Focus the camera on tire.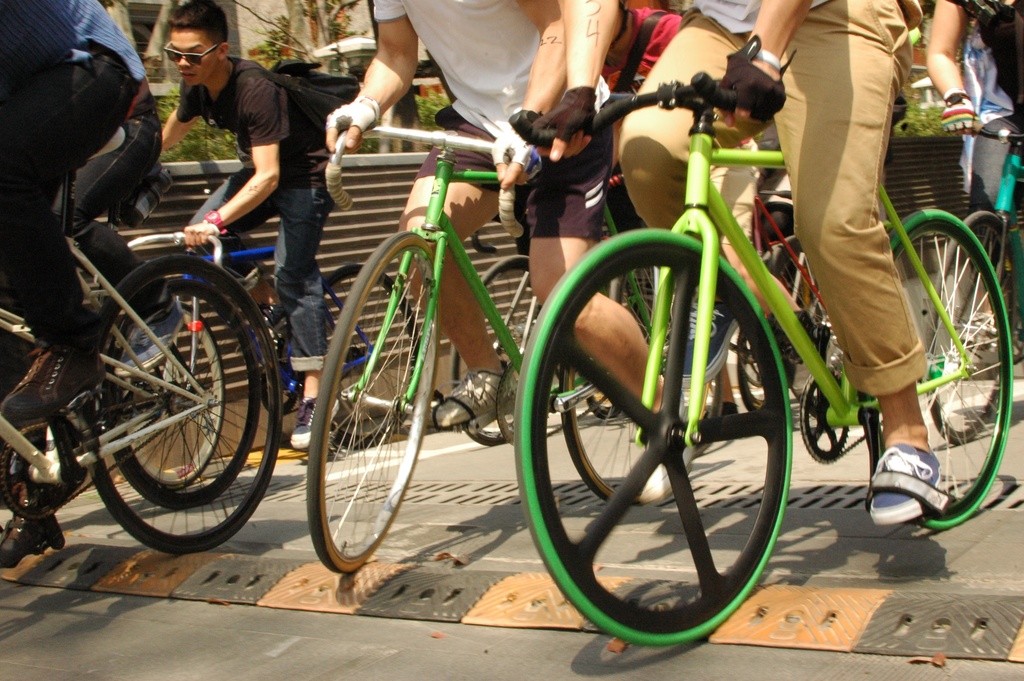
Focus region: x1=923 y1=210 x2=1015 y2=444.
